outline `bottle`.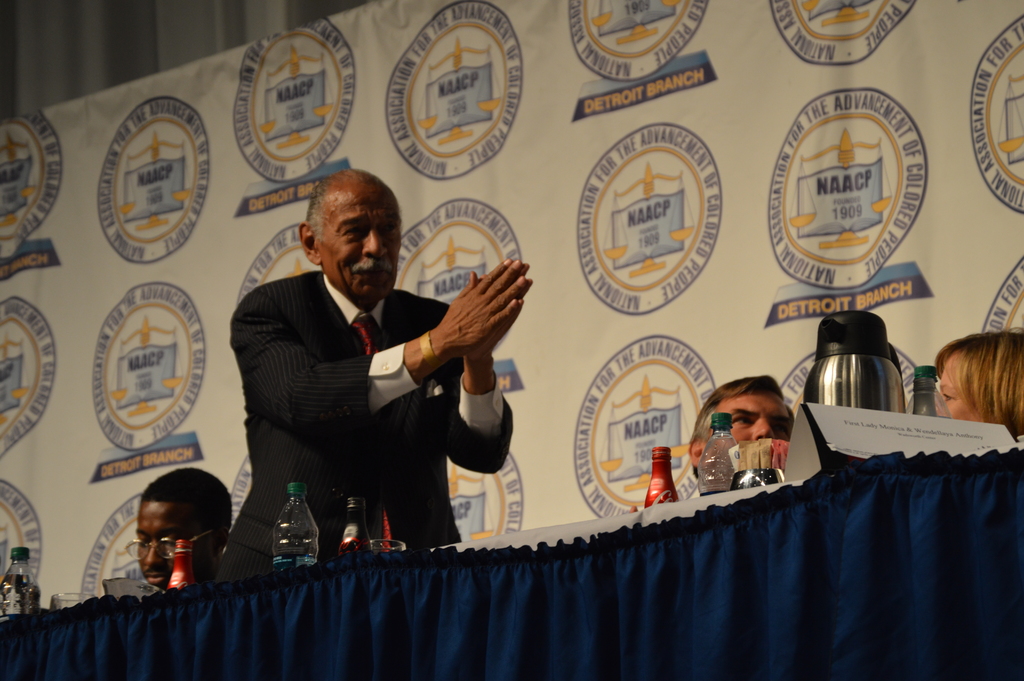
Outline: detection(170, 537, 202, 587).
